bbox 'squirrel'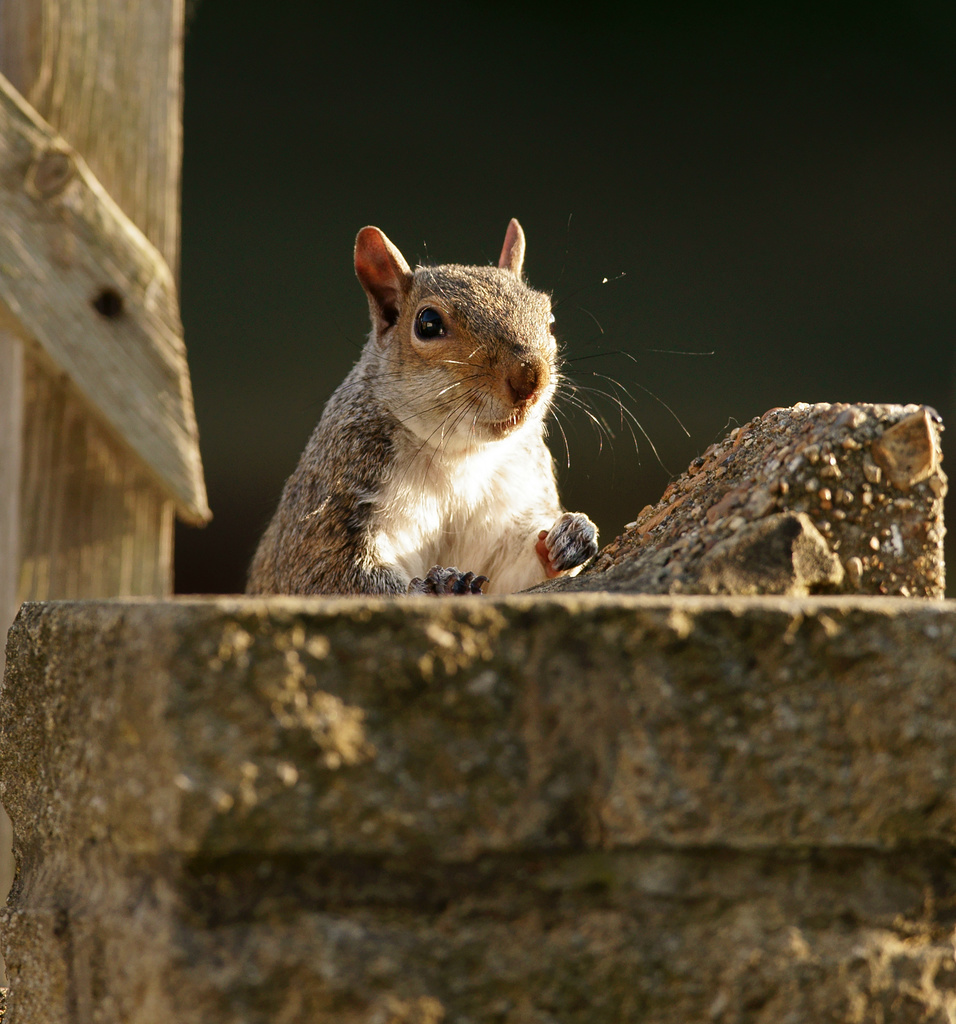
(243,218,719,593)
